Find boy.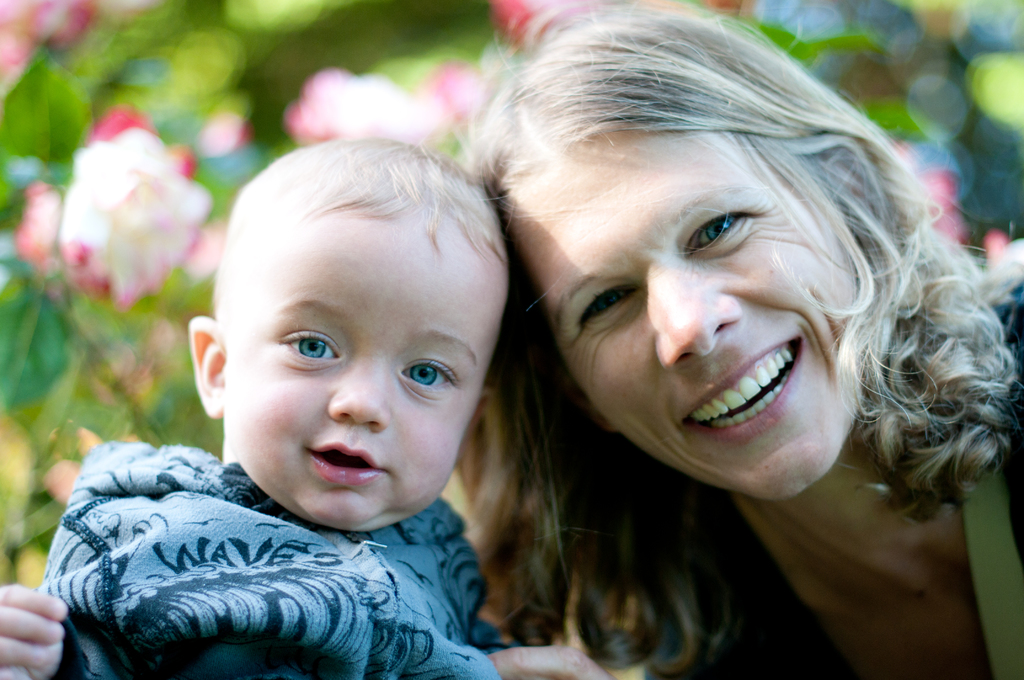
crop(90, 101, 588, 667).
